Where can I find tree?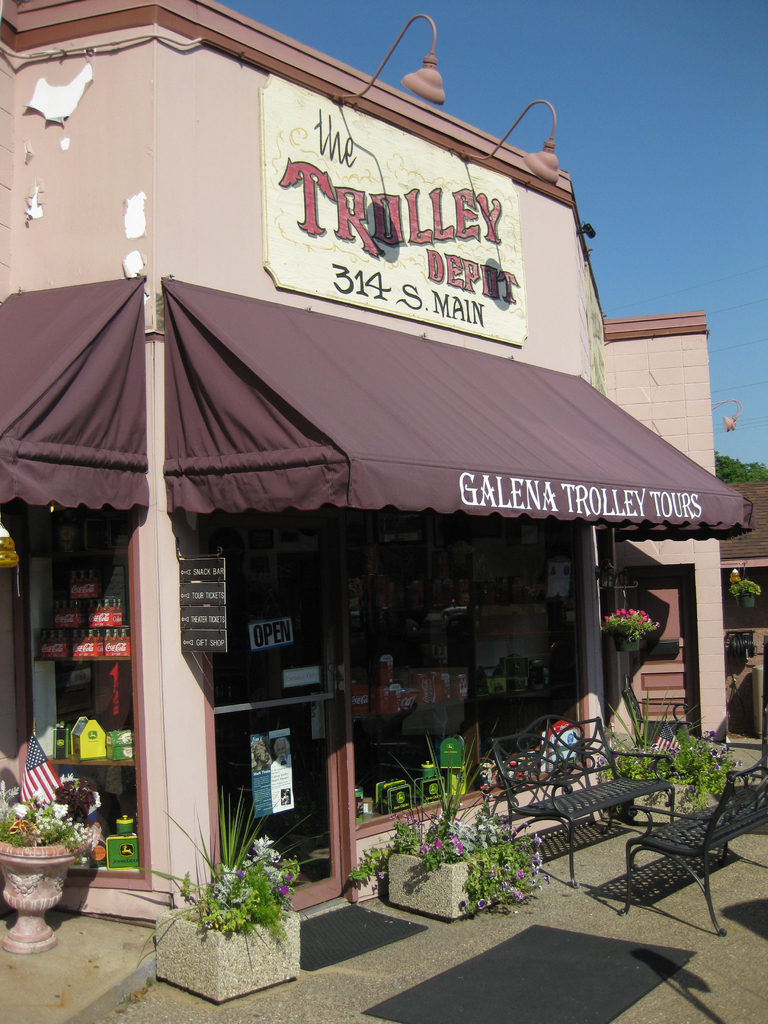
You can find it at 710, 443, 767, 485.
